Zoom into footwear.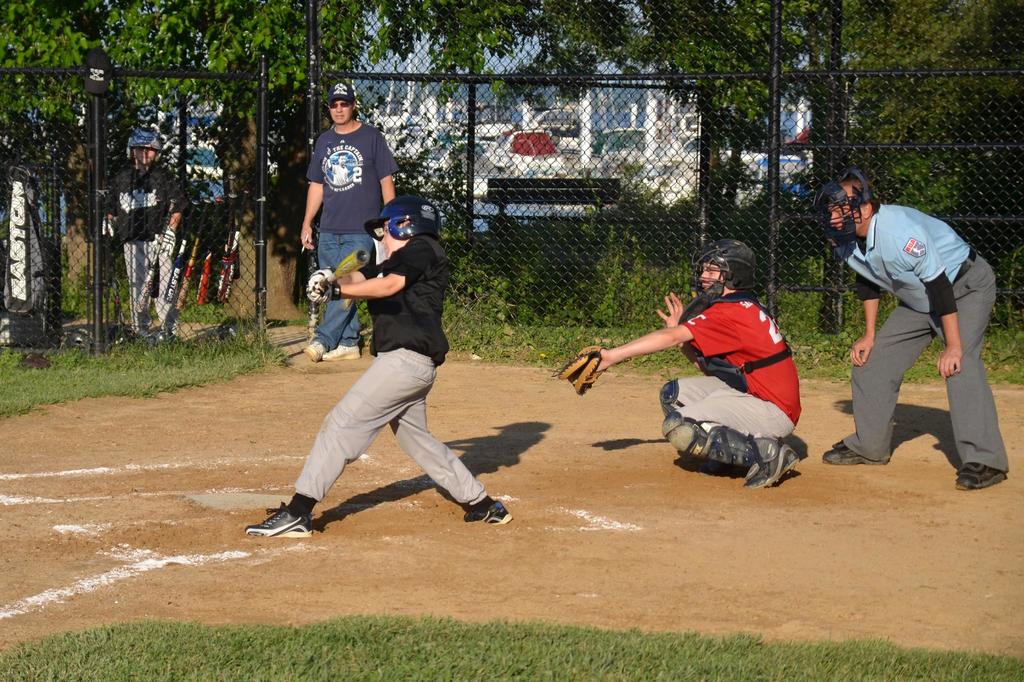
Zoom target: [463,497,514,526].
